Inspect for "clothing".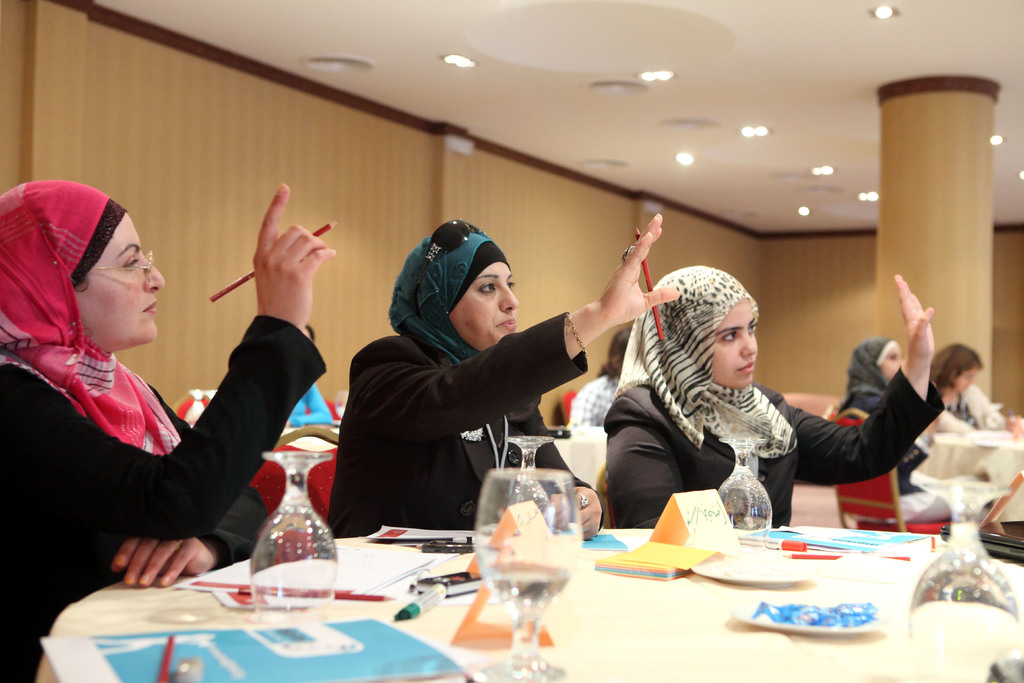
Inspection: (left=913, top=377, right=1007, bottom=452).
